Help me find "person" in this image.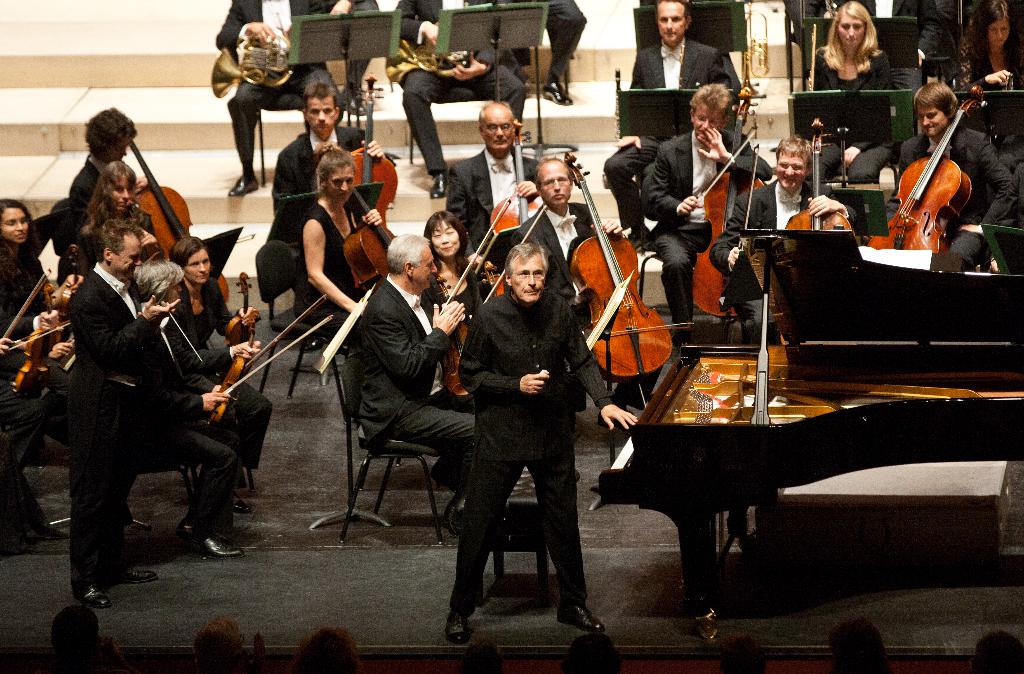
Found it: [804,0,901,184].
